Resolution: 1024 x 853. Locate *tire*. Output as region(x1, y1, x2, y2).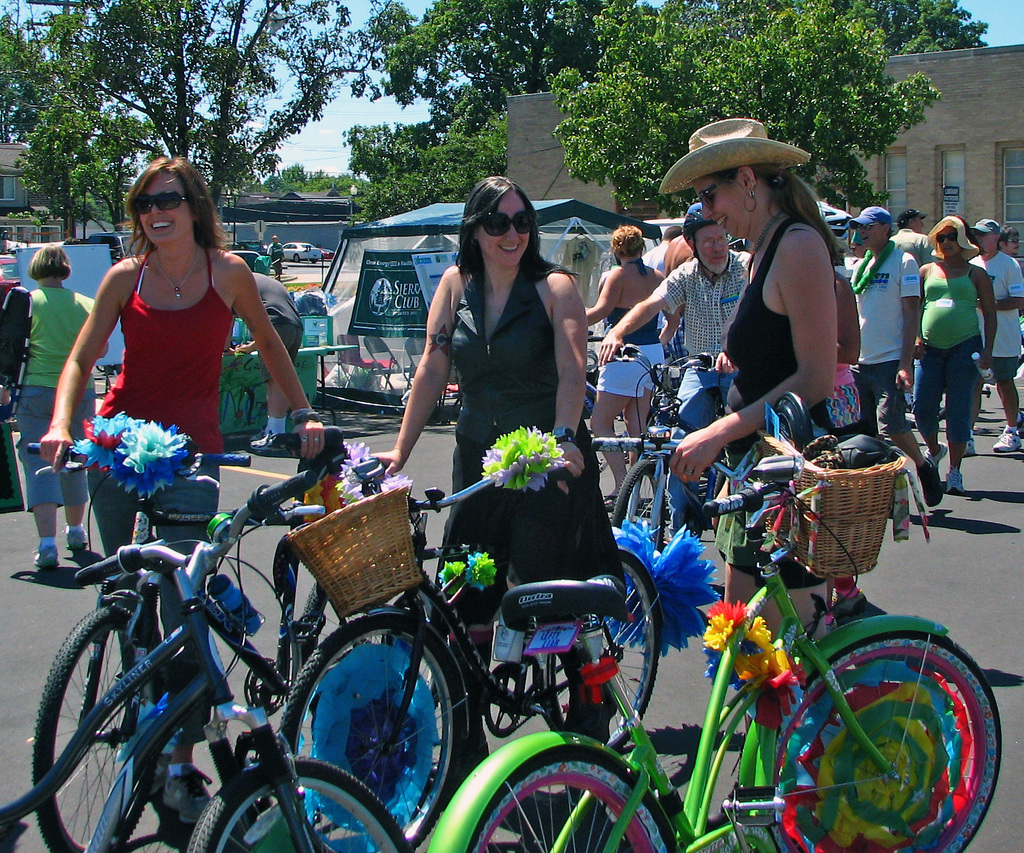
region(32, 605, 162, 852).
